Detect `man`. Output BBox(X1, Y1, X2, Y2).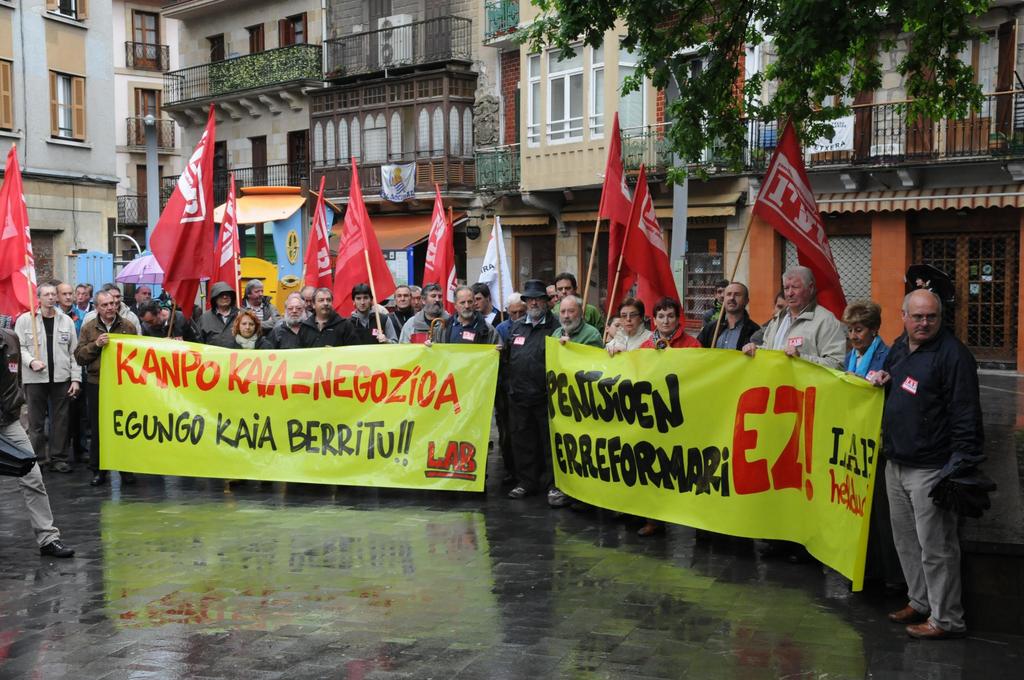
BBox(473, 283, 512, 328).
